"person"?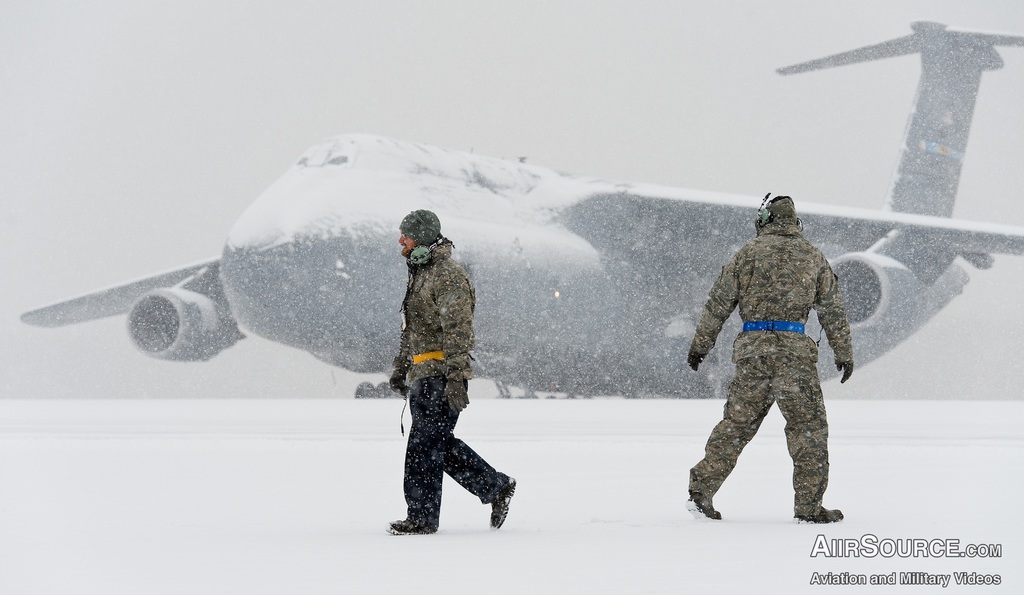
(682,190,852,521)
